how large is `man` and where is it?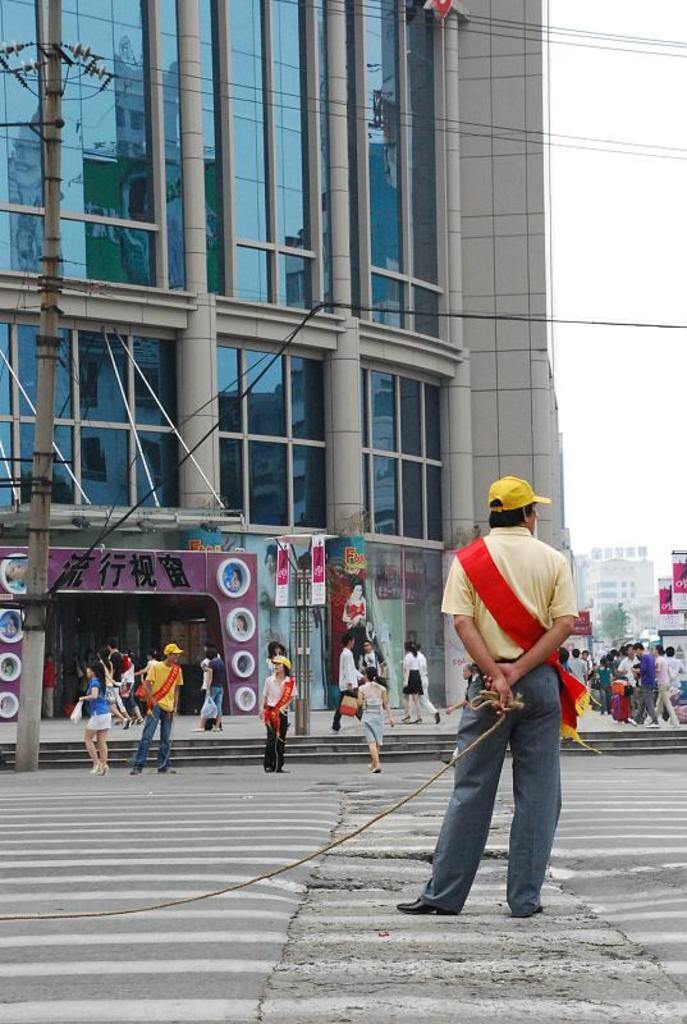
Bounding box: 423,471,591,911.
